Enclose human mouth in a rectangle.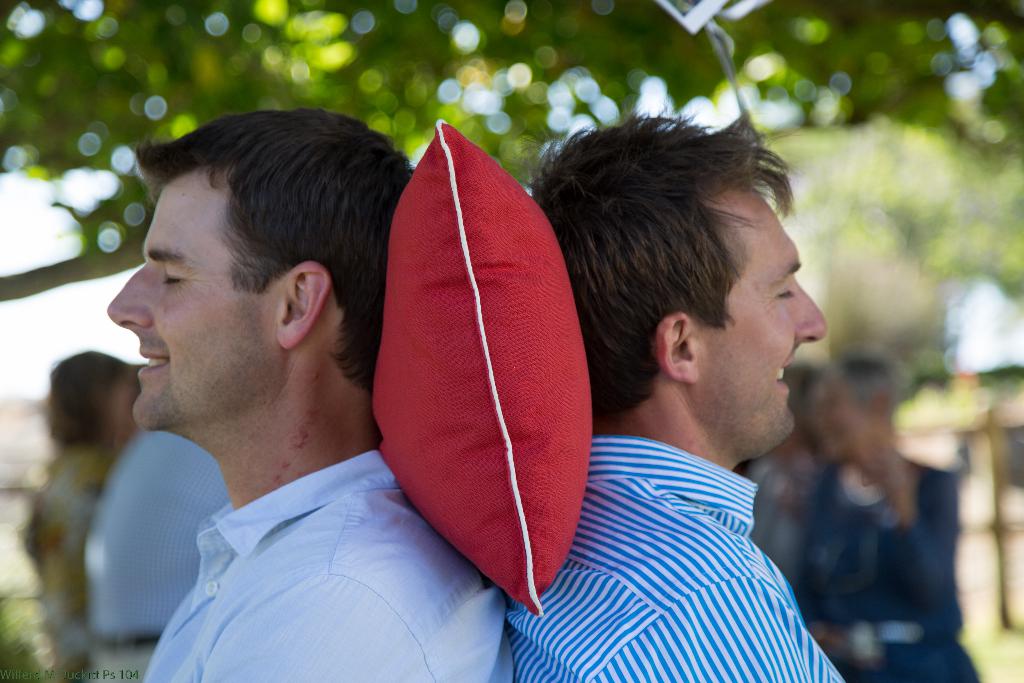
locate(136, 352, 166, 374).
